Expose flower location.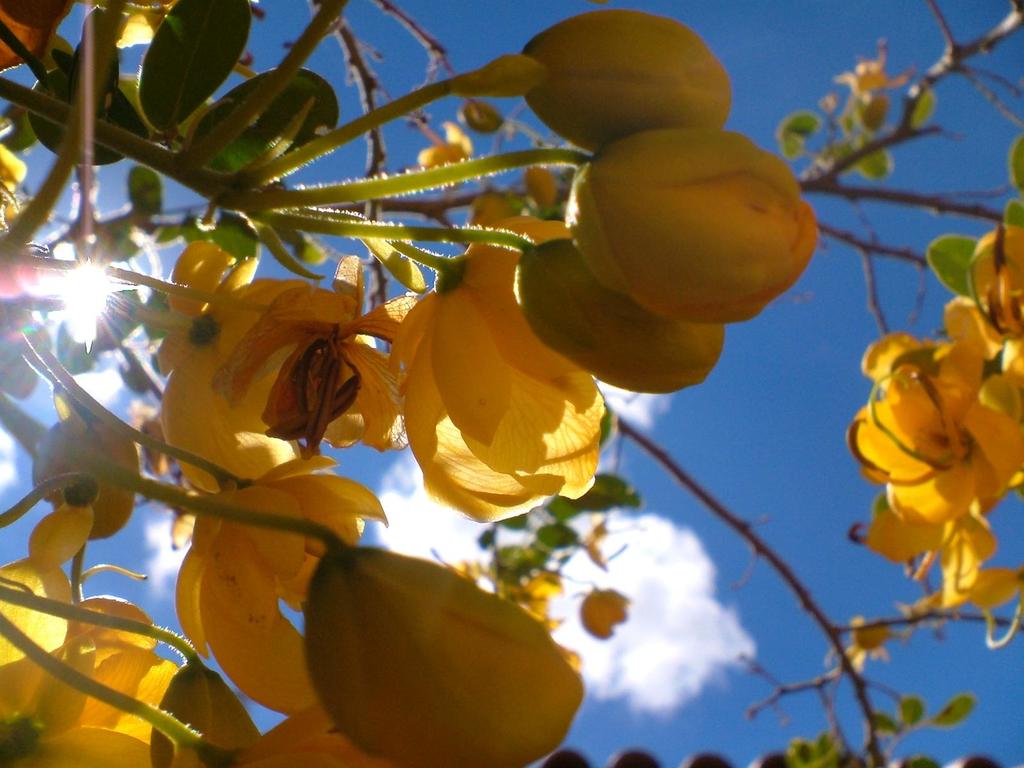
Exposed at x1=31, y1=31, x2=75, y2=77.
